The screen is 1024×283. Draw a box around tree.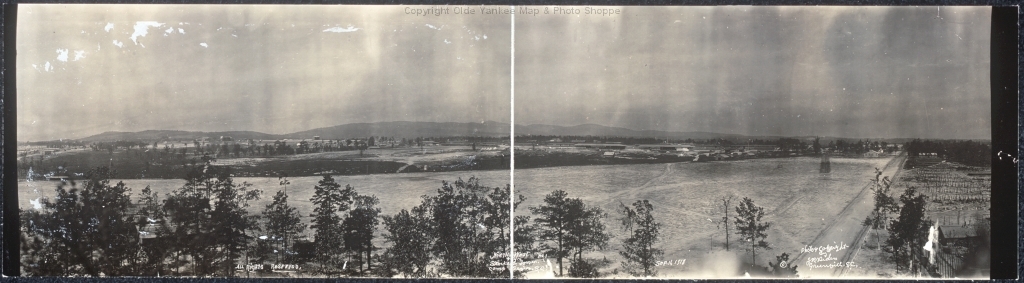
crop(543, 190, 571, 277).
